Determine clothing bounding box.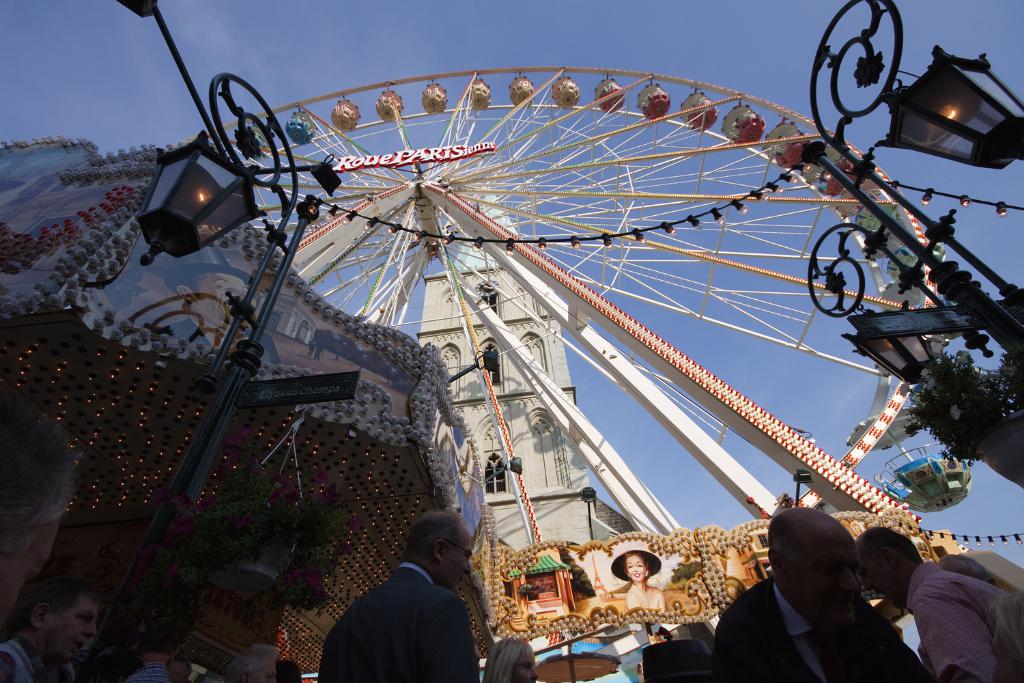
Determined: (x1=708, y1=575, x2=938, y2=682).
